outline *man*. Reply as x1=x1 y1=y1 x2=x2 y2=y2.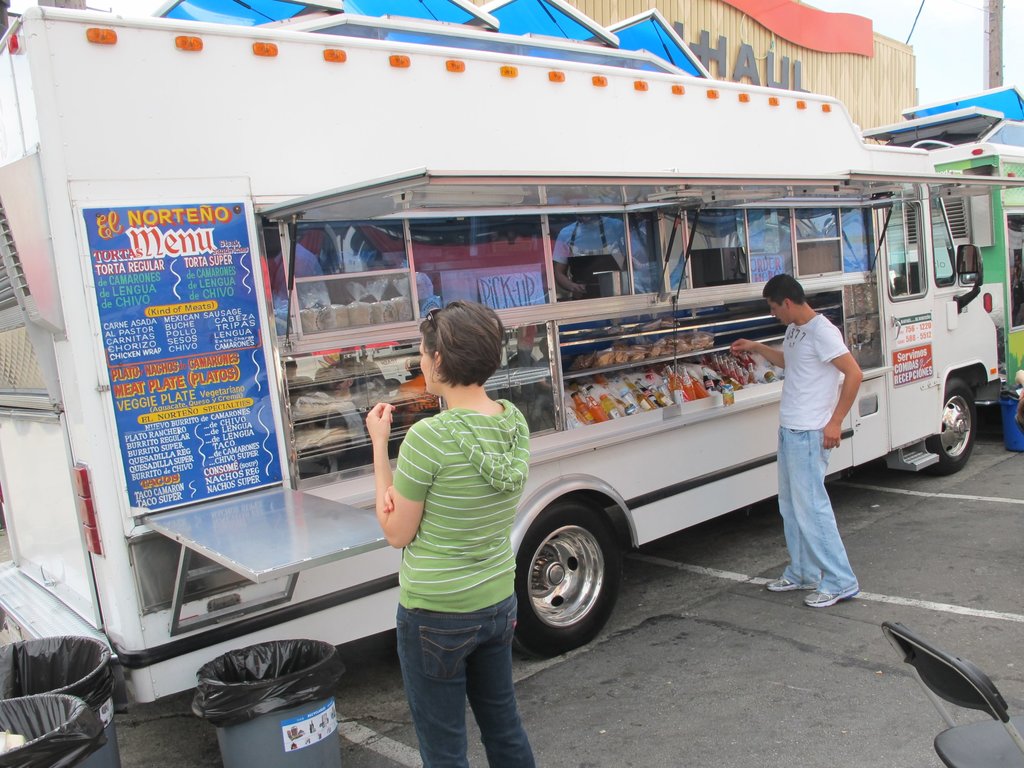
x1=717 y1=273 x2=871 y2=616.
